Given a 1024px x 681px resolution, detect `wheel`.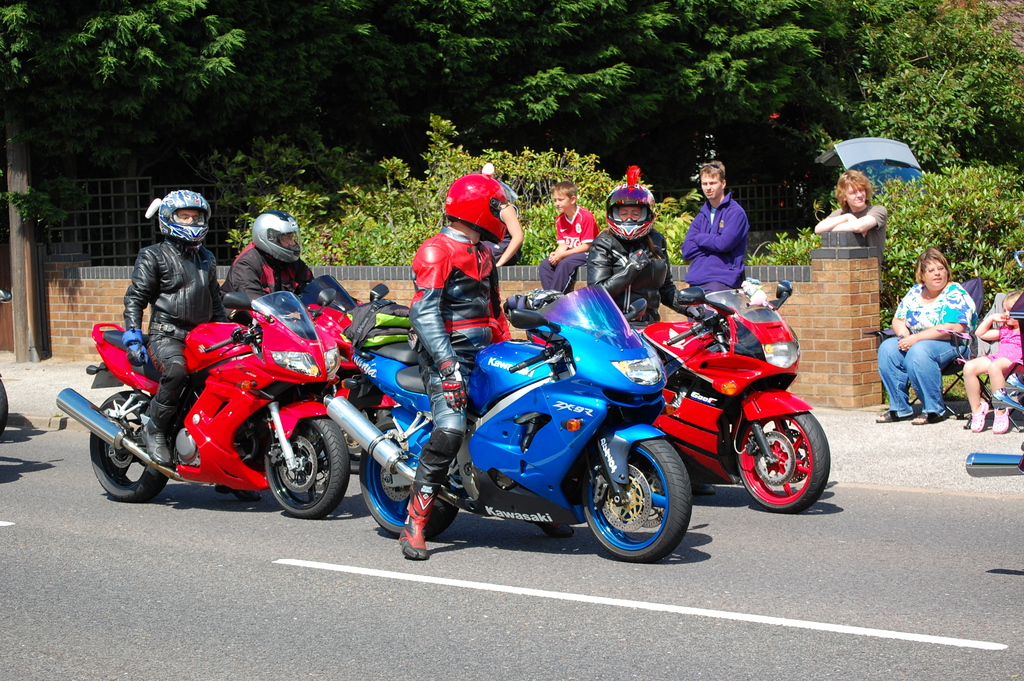
(262, 413, 350, 524).
